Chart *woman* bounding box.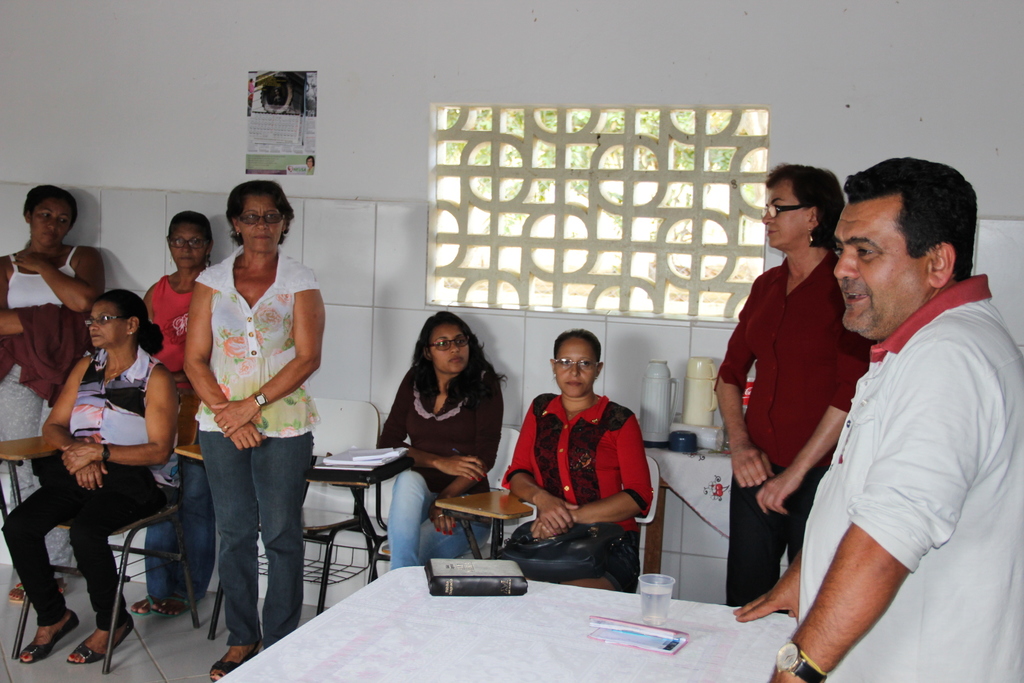
Charted: l=131, t=209, r=216, b=613.
